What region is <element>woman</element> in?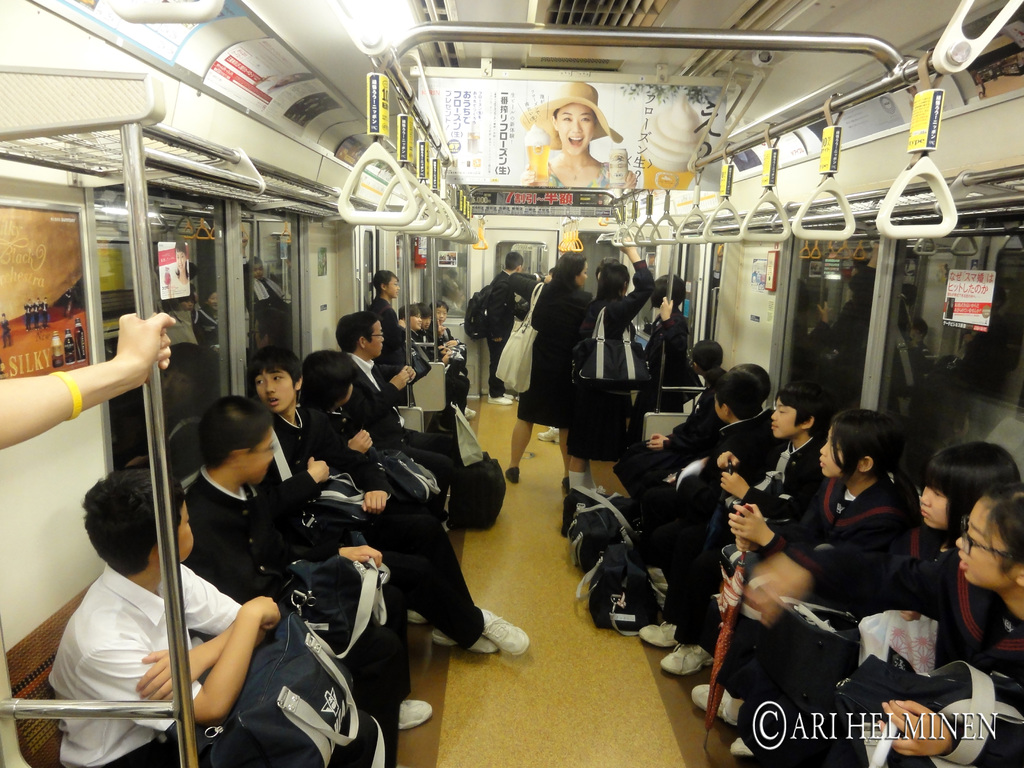
(500,243,604,493).
